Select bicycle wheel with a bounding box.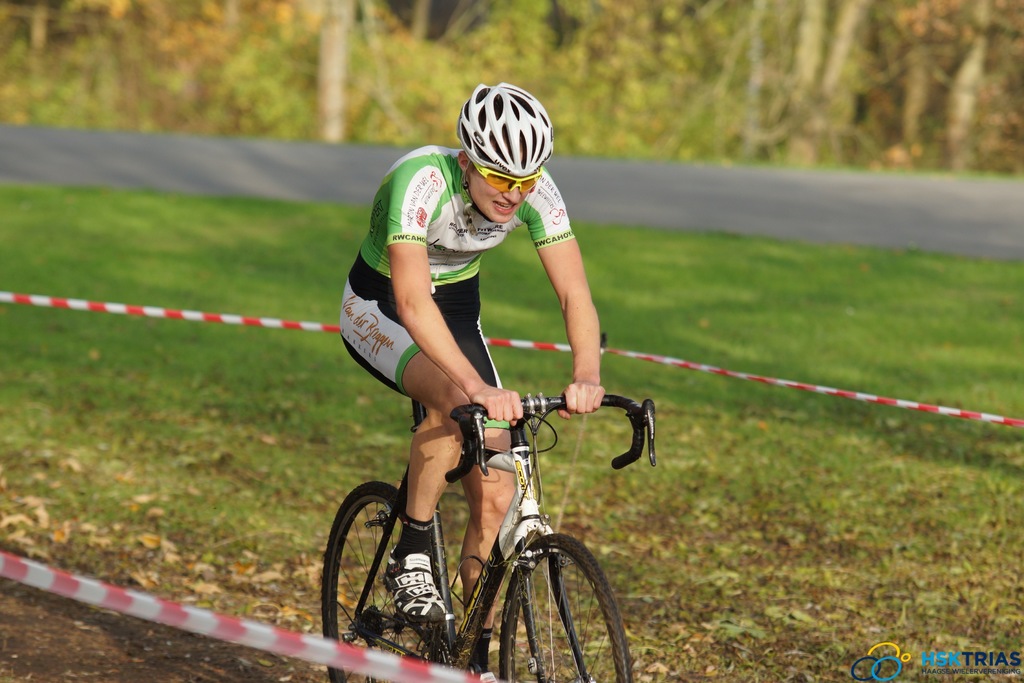
(330, 462, 427, 654).
